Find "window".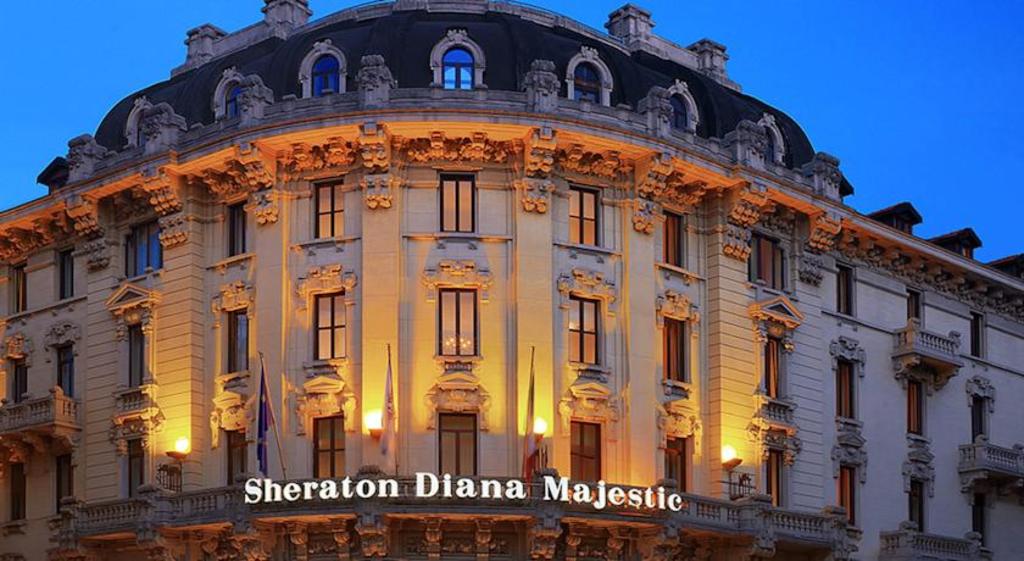
[308,183,347,243].
